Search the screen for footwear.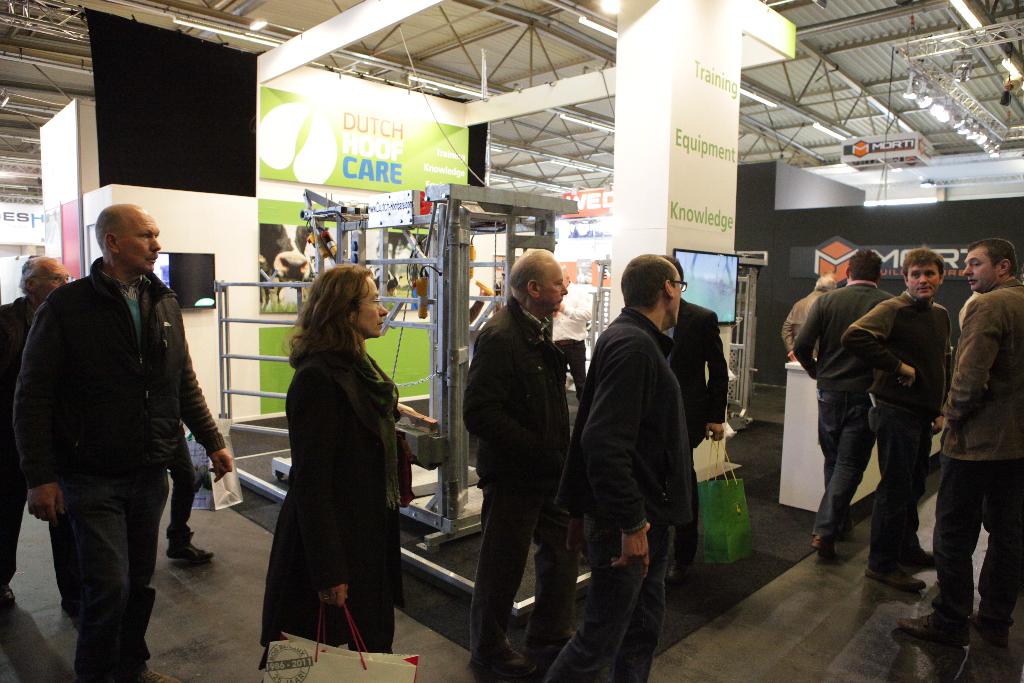
Found at rect(129, 666, 161, 682).
